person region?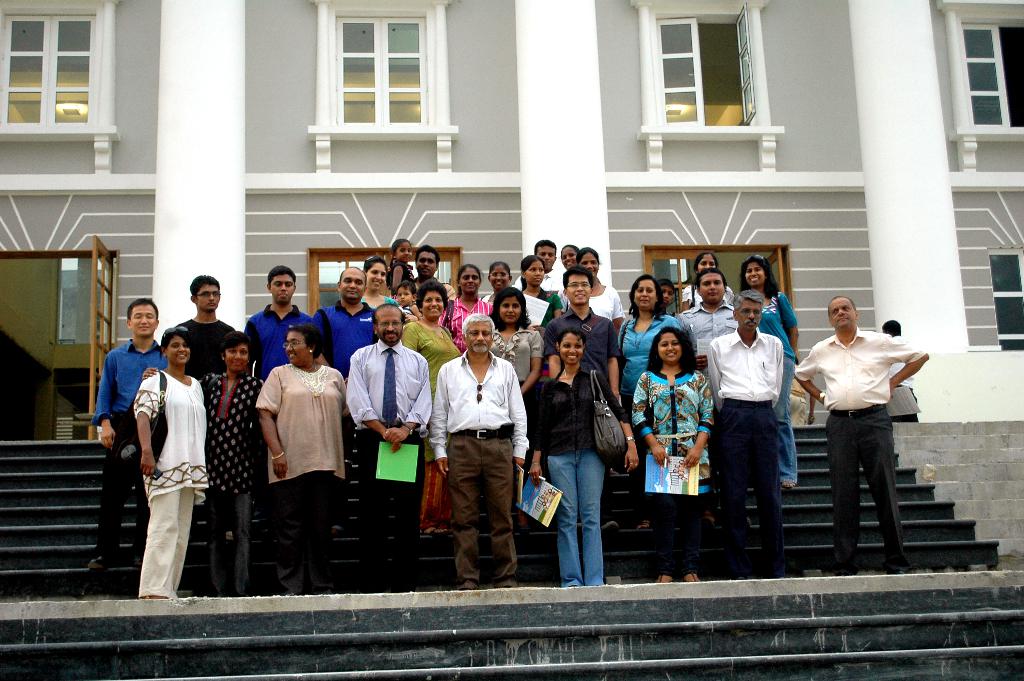
left=615, top=275, right=694, bottom=399
